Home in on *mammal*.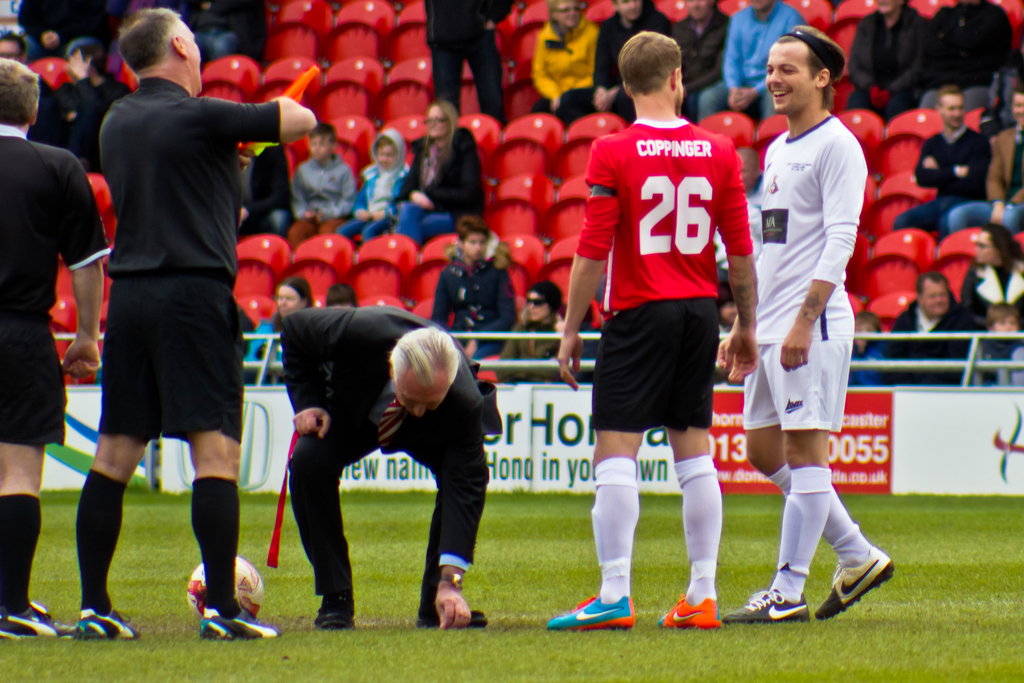
Homed in at 275:277:309:382.
